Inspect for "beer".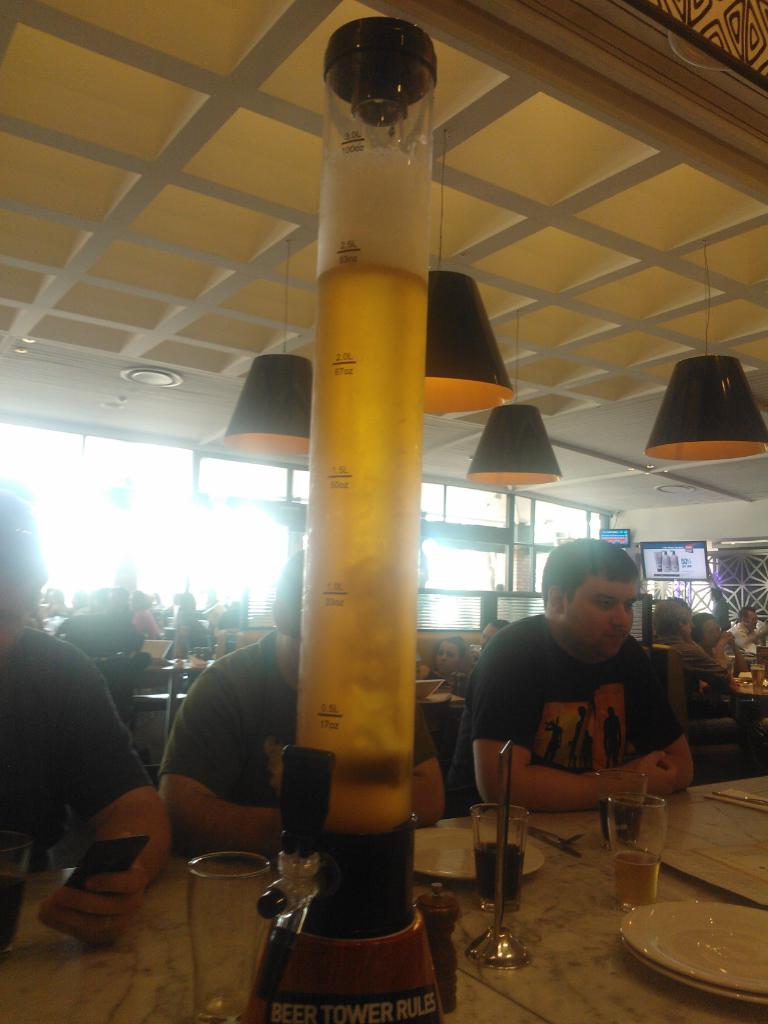
Inspection: (168,841,266,1023).
